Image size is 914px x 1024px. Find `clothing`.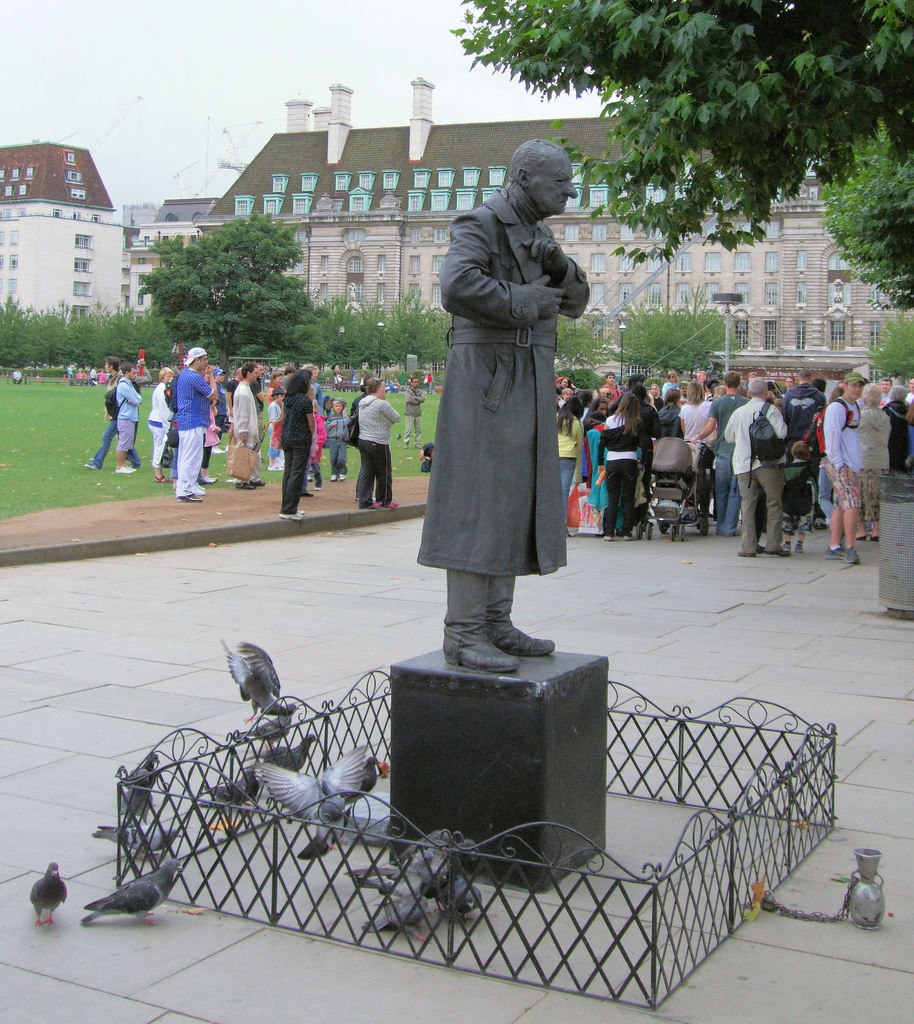
{"x1": 857, "y1": 408, "x2": 888, "y2": 527}.
